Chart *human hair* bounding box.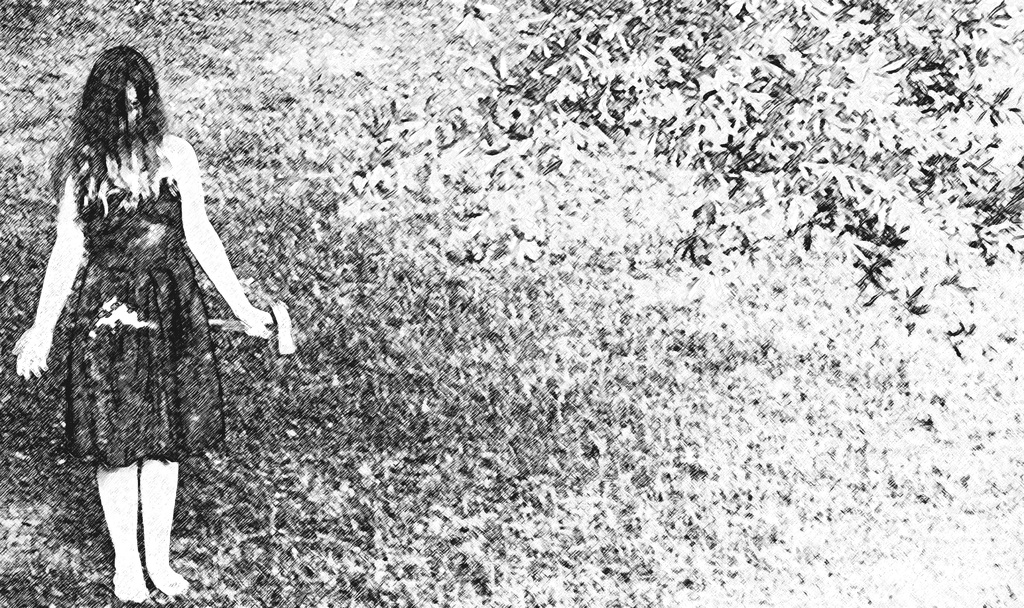
Charted: (61, 37, 161, 197).
